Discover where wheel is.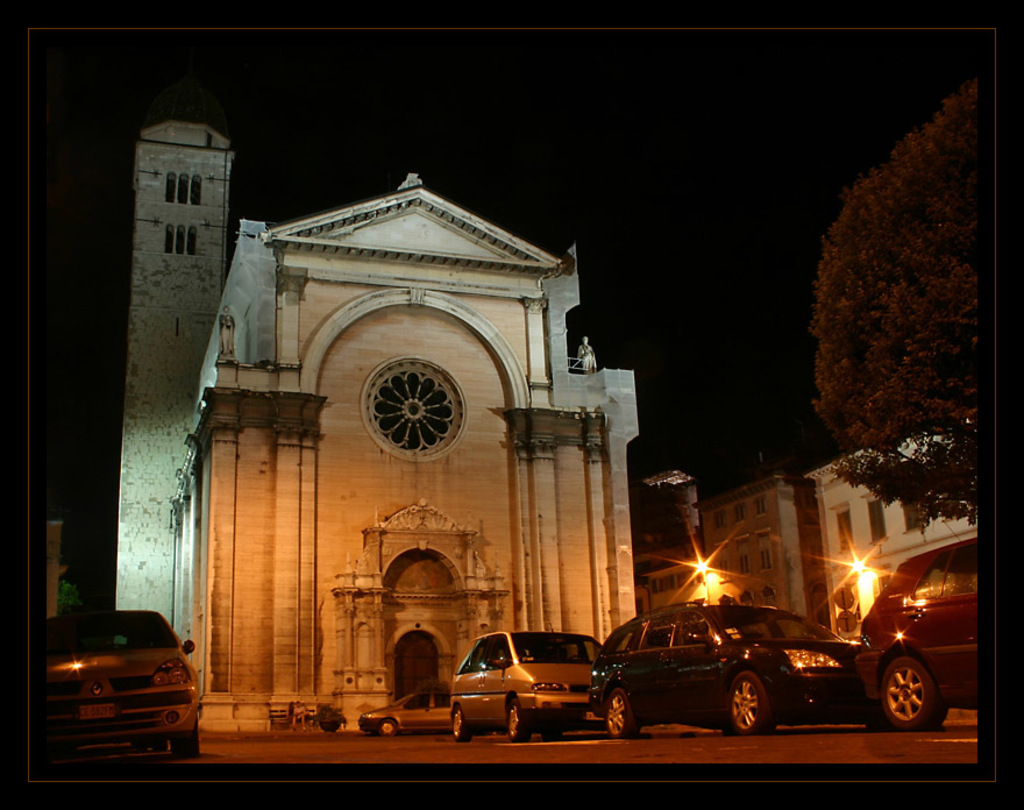
Discovered at box=[375, 718, 398, 733].
